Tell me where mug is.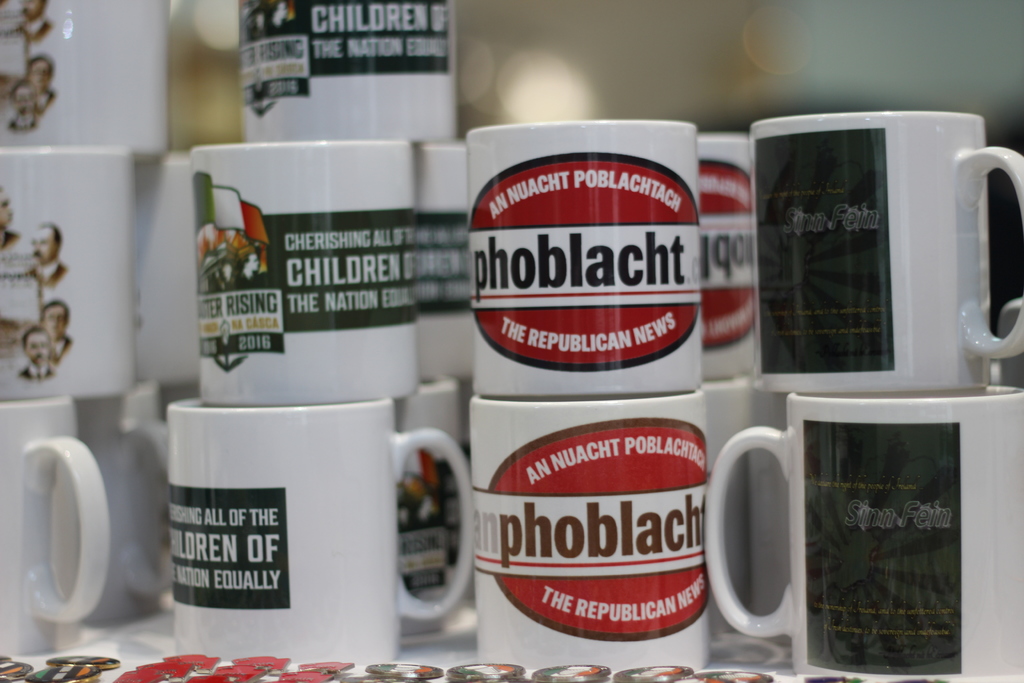
mug is at [x1=0, y1=396, x2=113, y2=654].
